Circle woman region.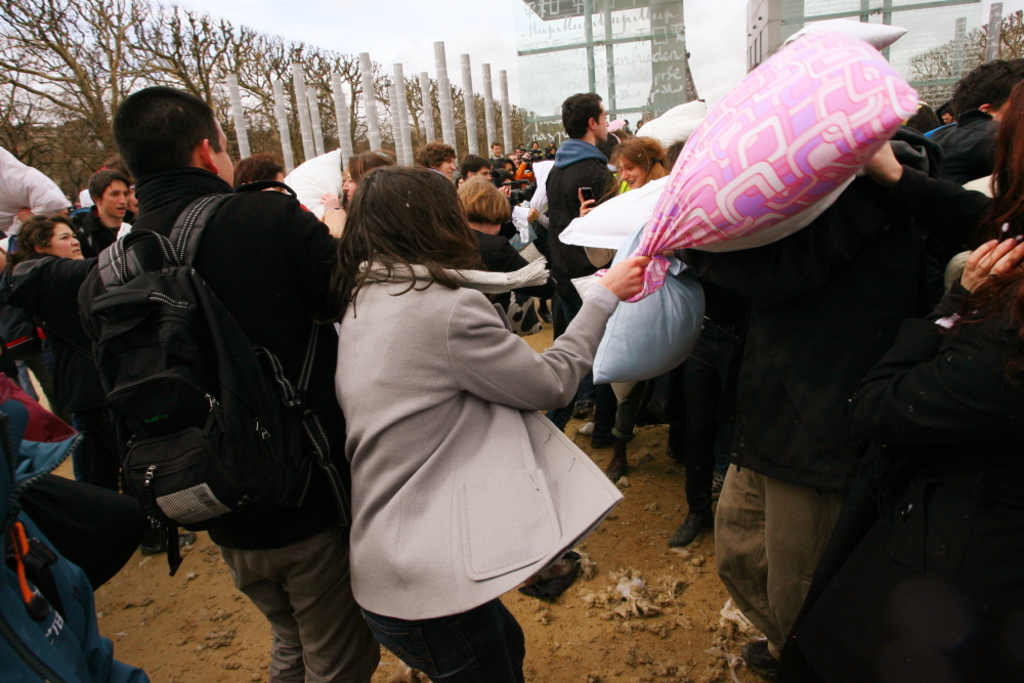
Region: (left=859, top=71, right=1023, bottom=256).
